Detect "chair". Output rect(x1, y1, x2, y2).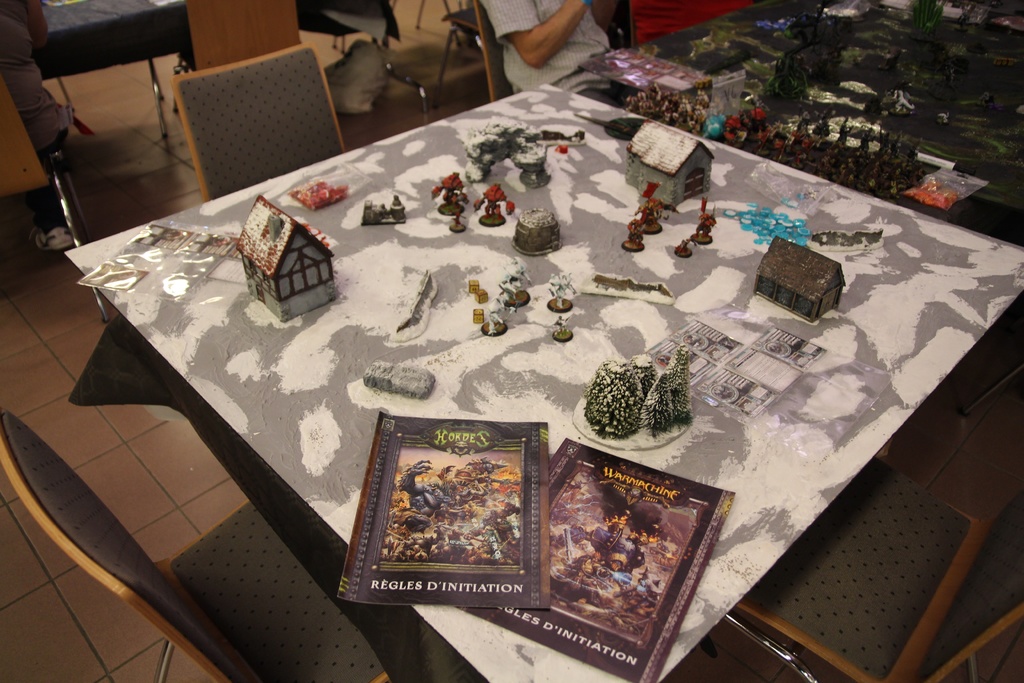
rect(719, 449, 1023, 682).
